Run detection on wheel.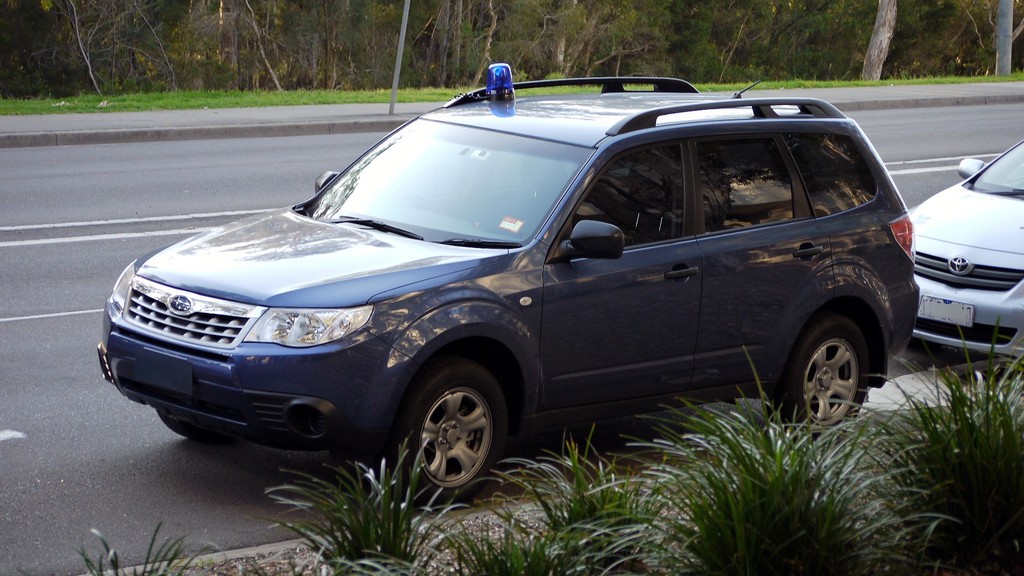
Result: <bbox>767, 312, 877, 433</bbox>.
